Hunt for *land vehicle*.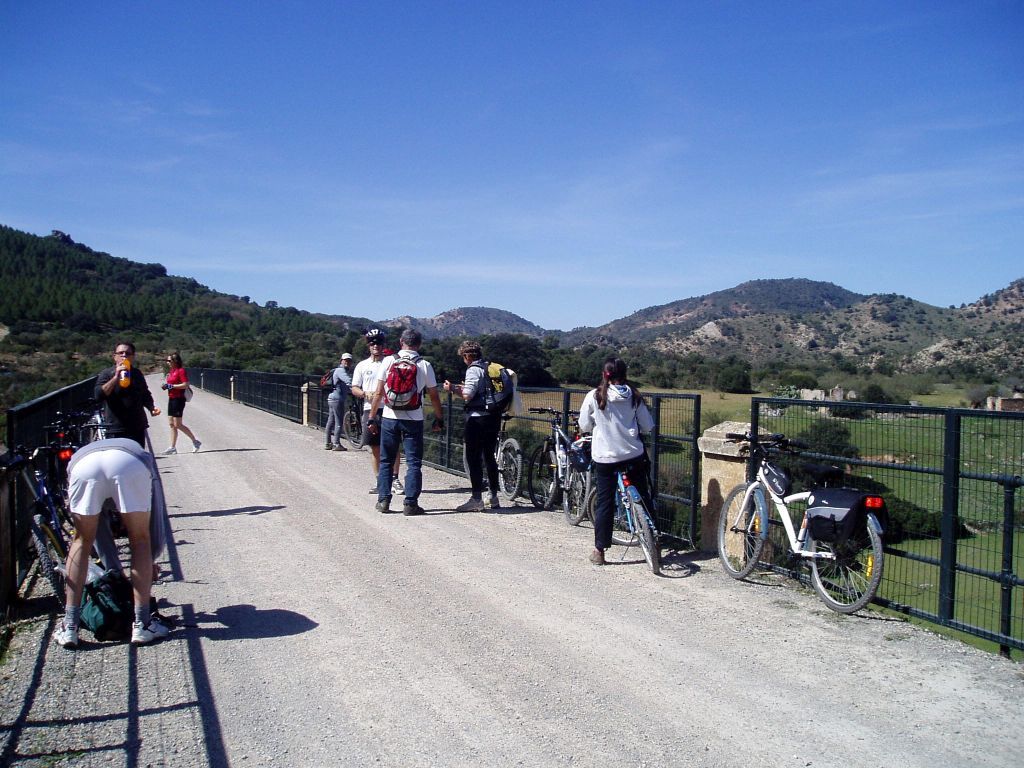
Hunted down at bbox=(614, 467, 662, 572).
